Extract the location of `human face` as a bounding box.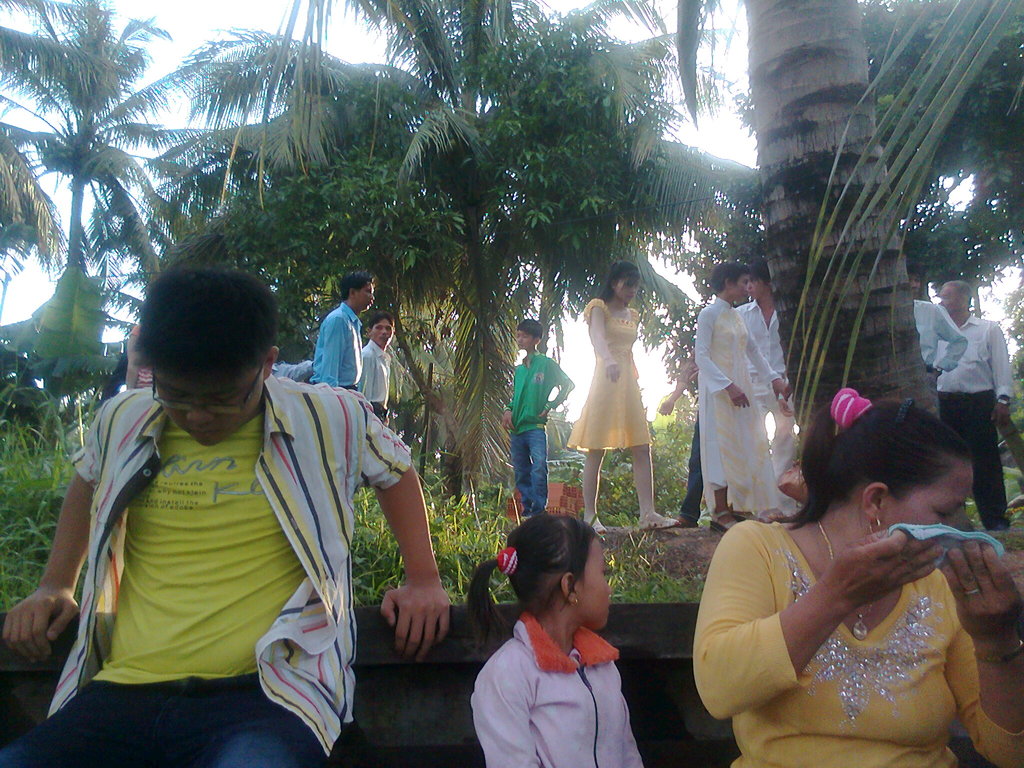
156, 365, 259, 452.
